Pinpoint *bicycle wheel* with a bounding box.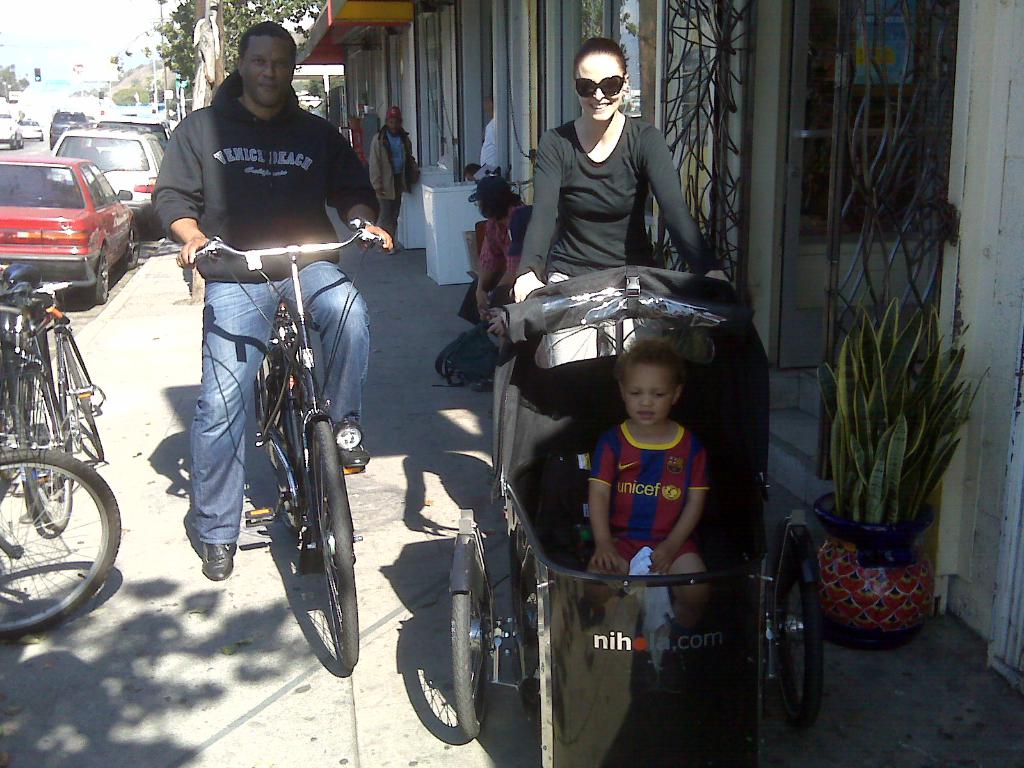
56 343 106 466.
